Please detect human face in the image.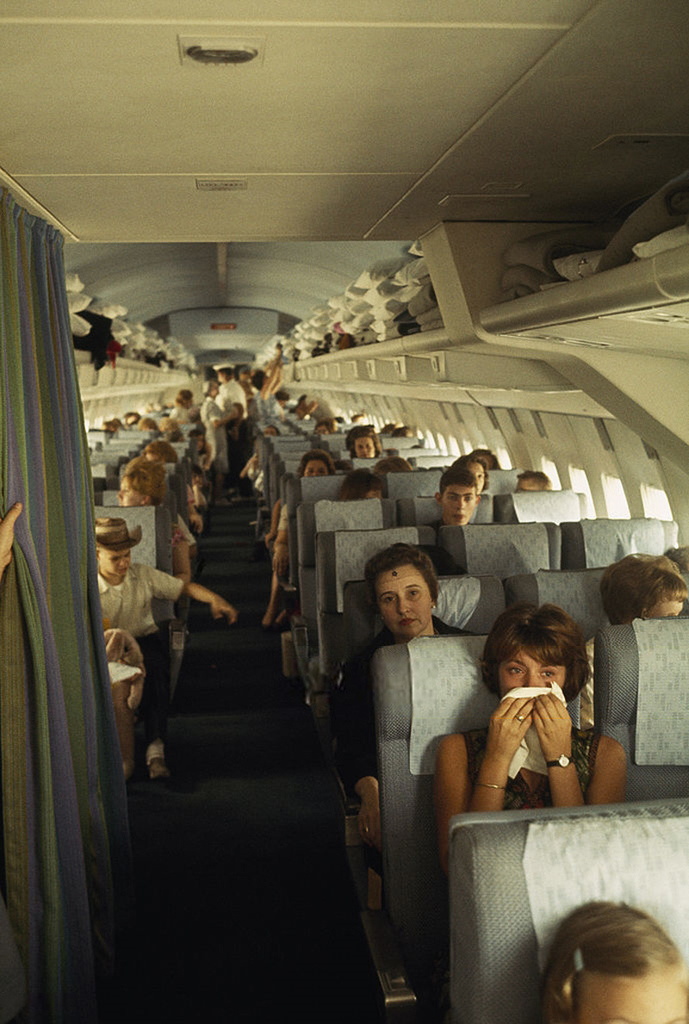
189/431/203/447.
